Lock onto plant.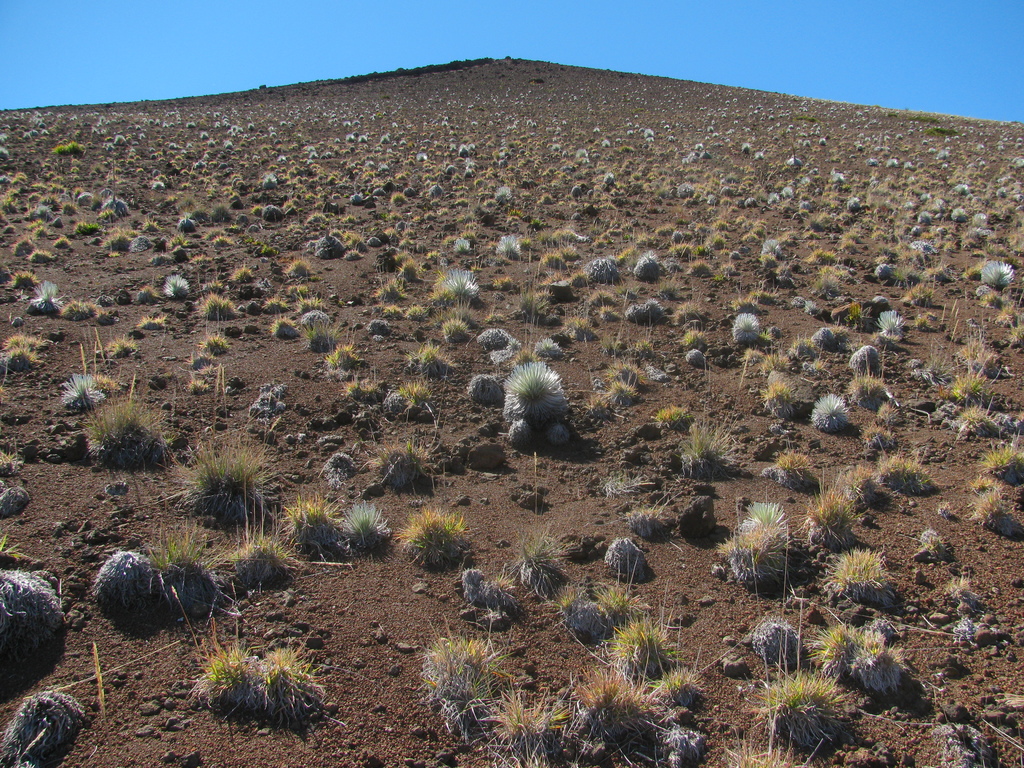
Locked: (x1=138, y1=312, x2=164, y2=328).
